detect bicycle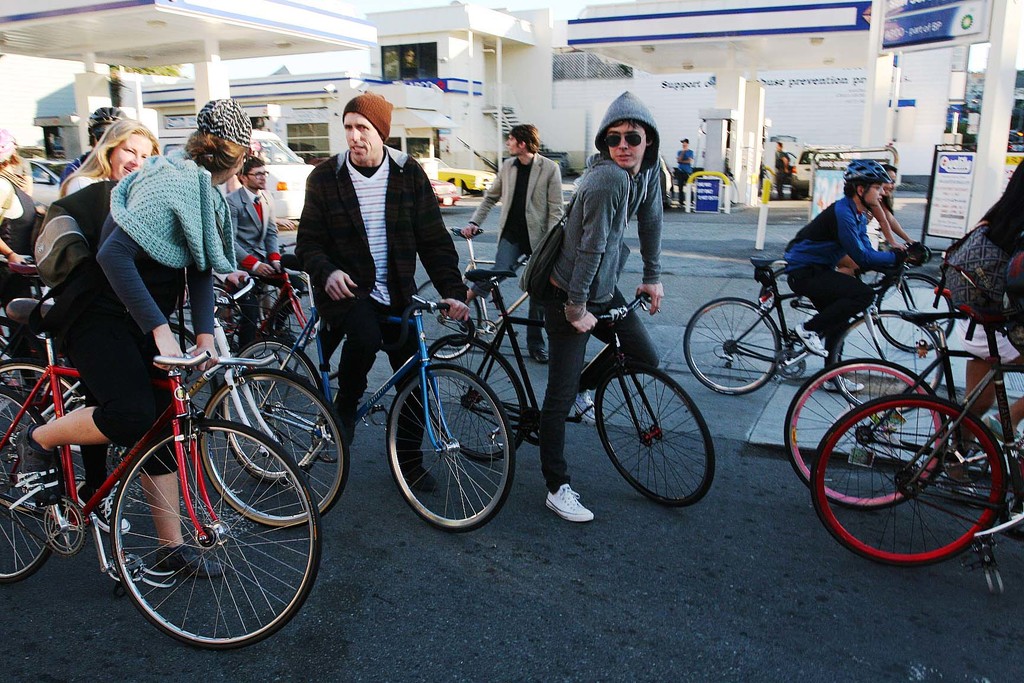
{"x1": 810, "y1": 343, "x2": 1023, "y2": 595}
